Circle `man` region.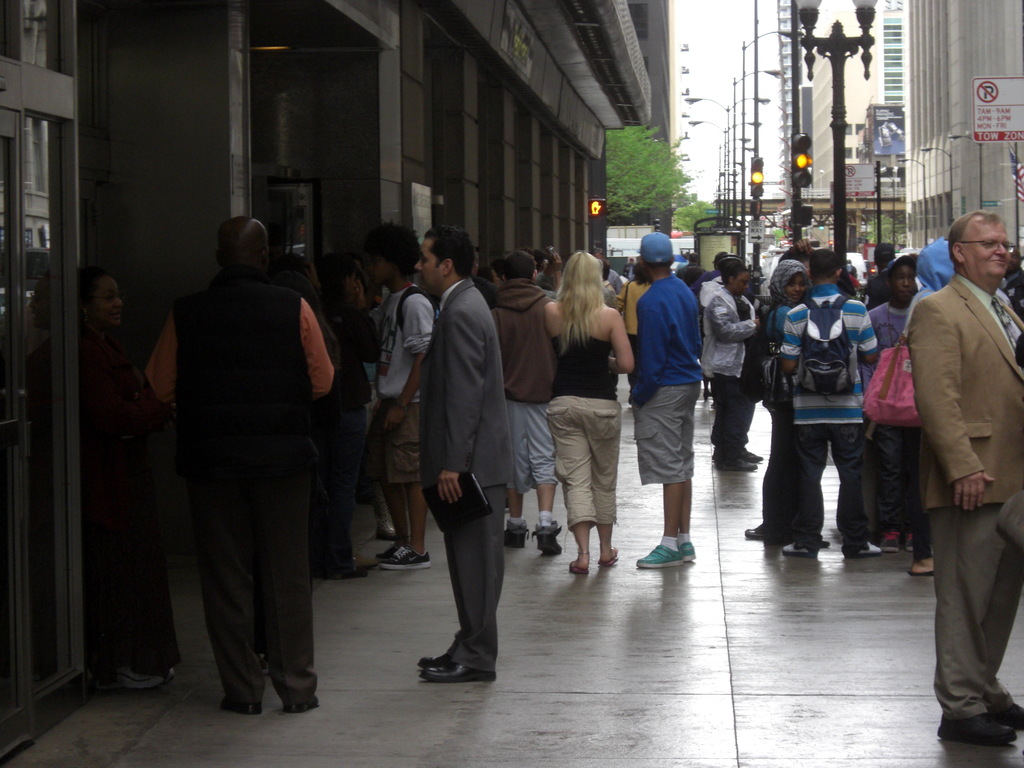
Region: box=[389, 207, 525, 697].
